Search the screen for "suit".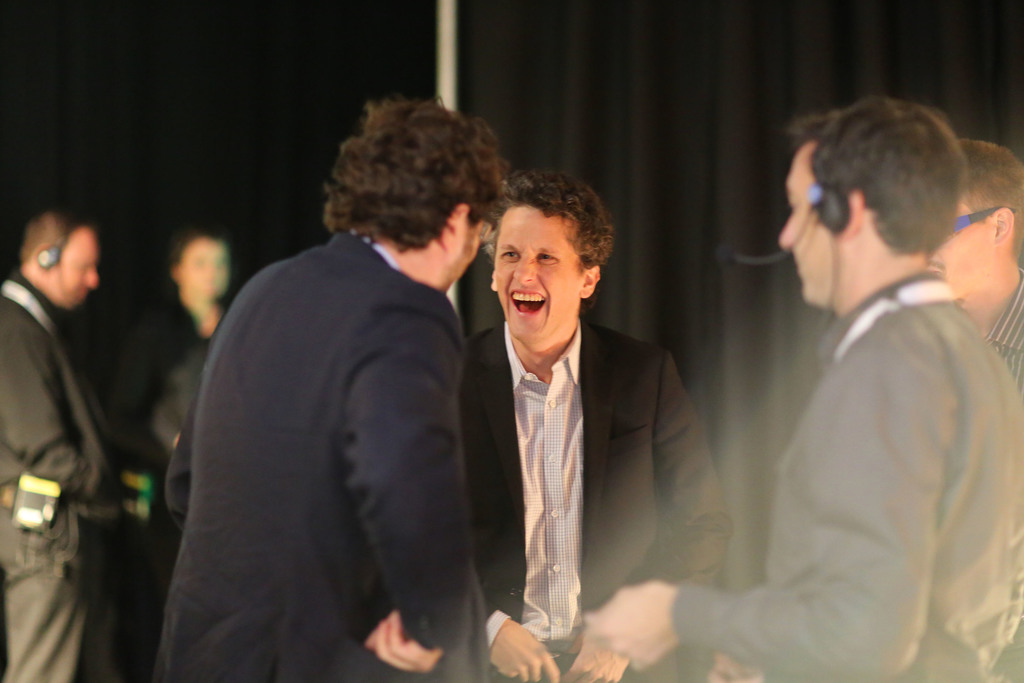
Found at box(467, 315, 733, 682).
